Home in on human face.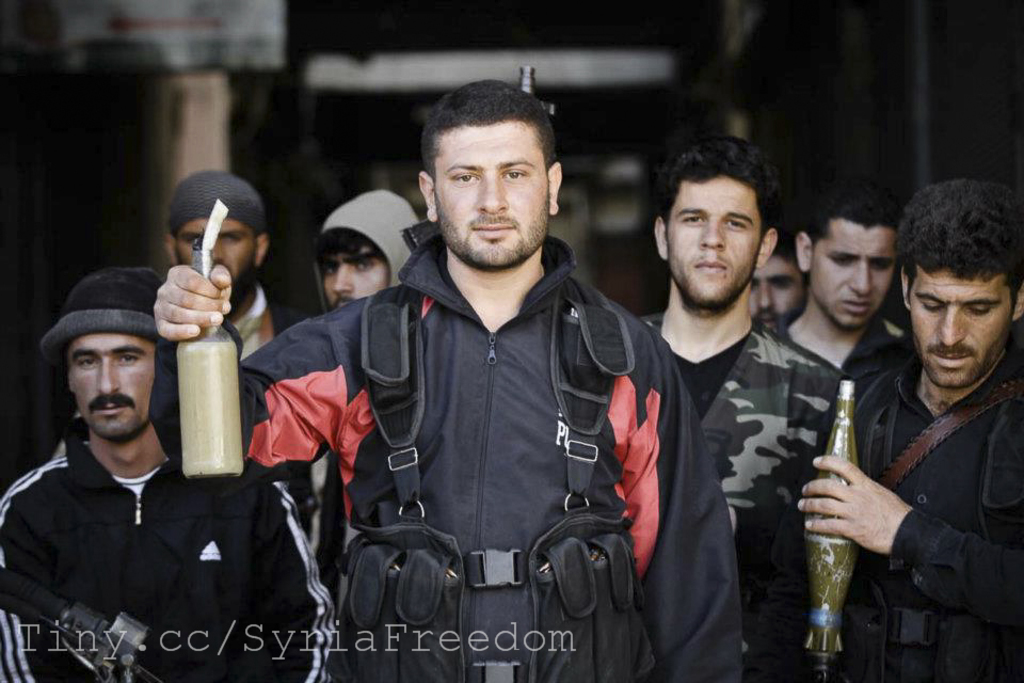
Homed in at 912:272:1019:391.
